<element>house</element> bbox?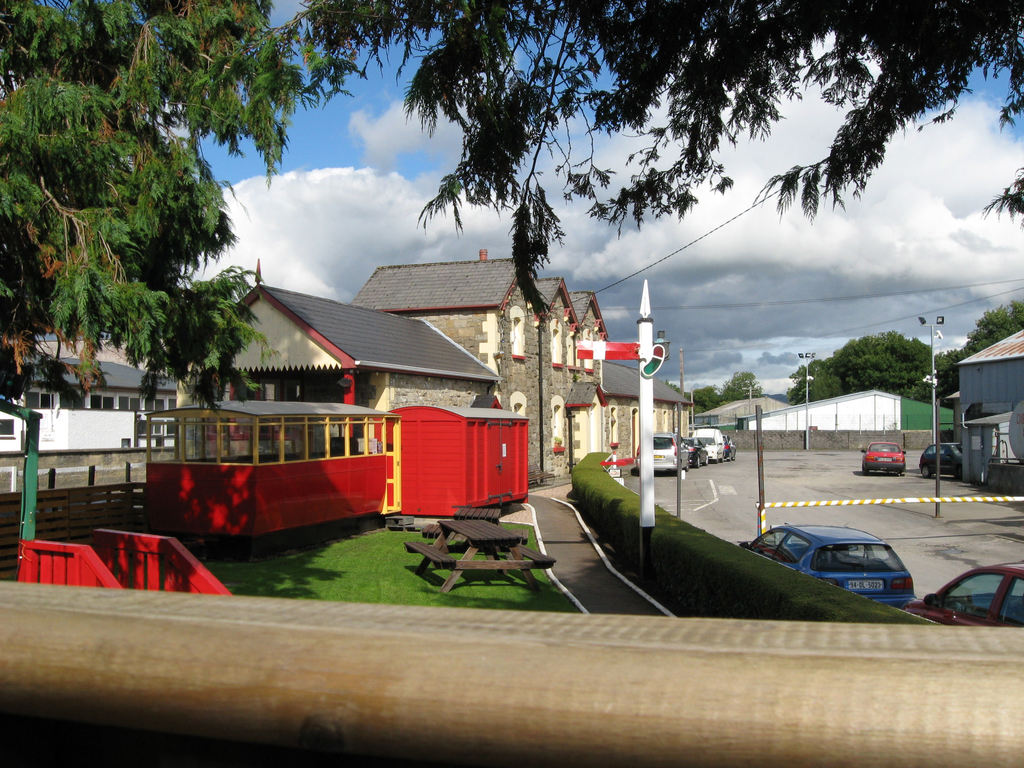
box(570, 287, 608, 444)
